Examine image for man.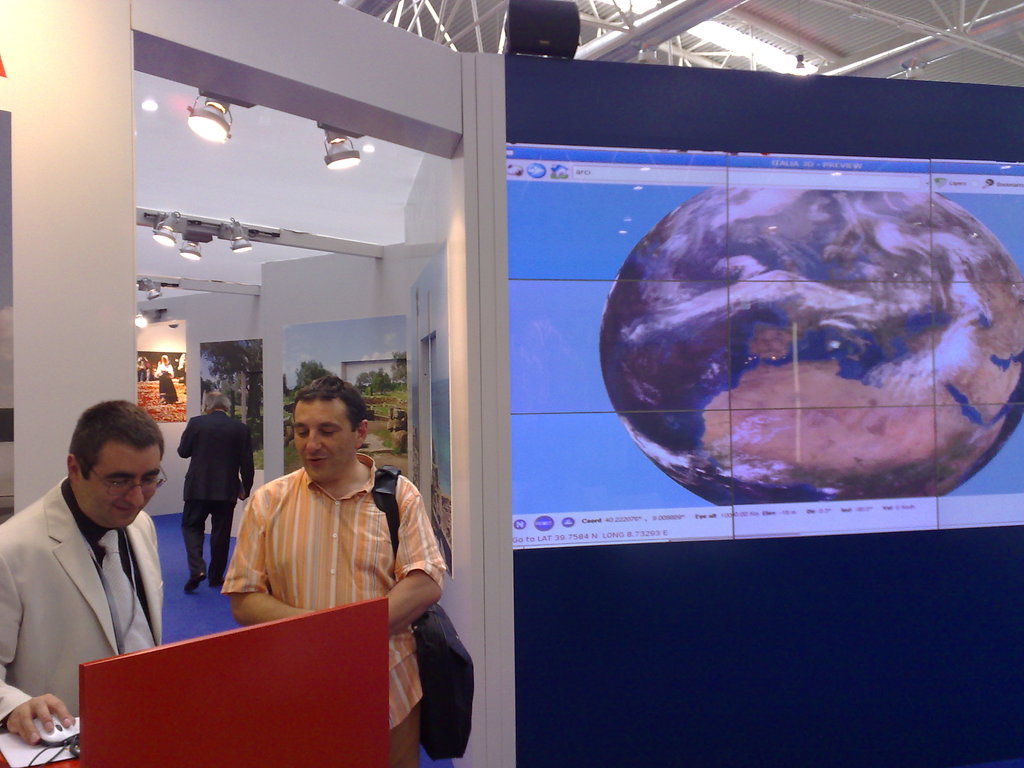
Examination result: 221 367 441 764.
